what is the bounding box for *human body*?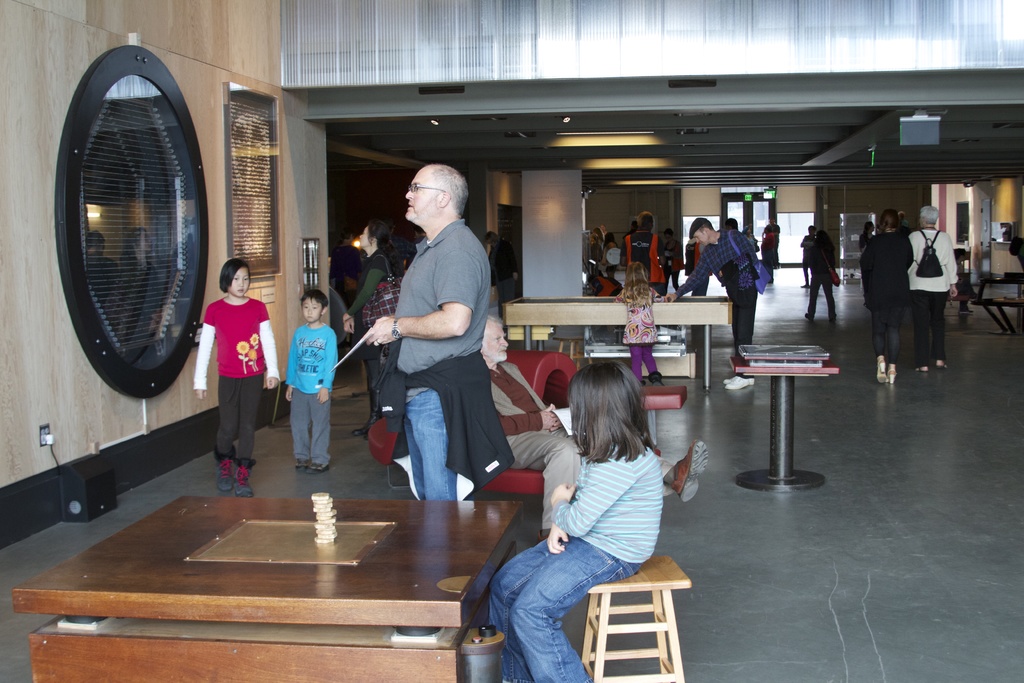
[left=858, top=210, right=922, bottom=381].
